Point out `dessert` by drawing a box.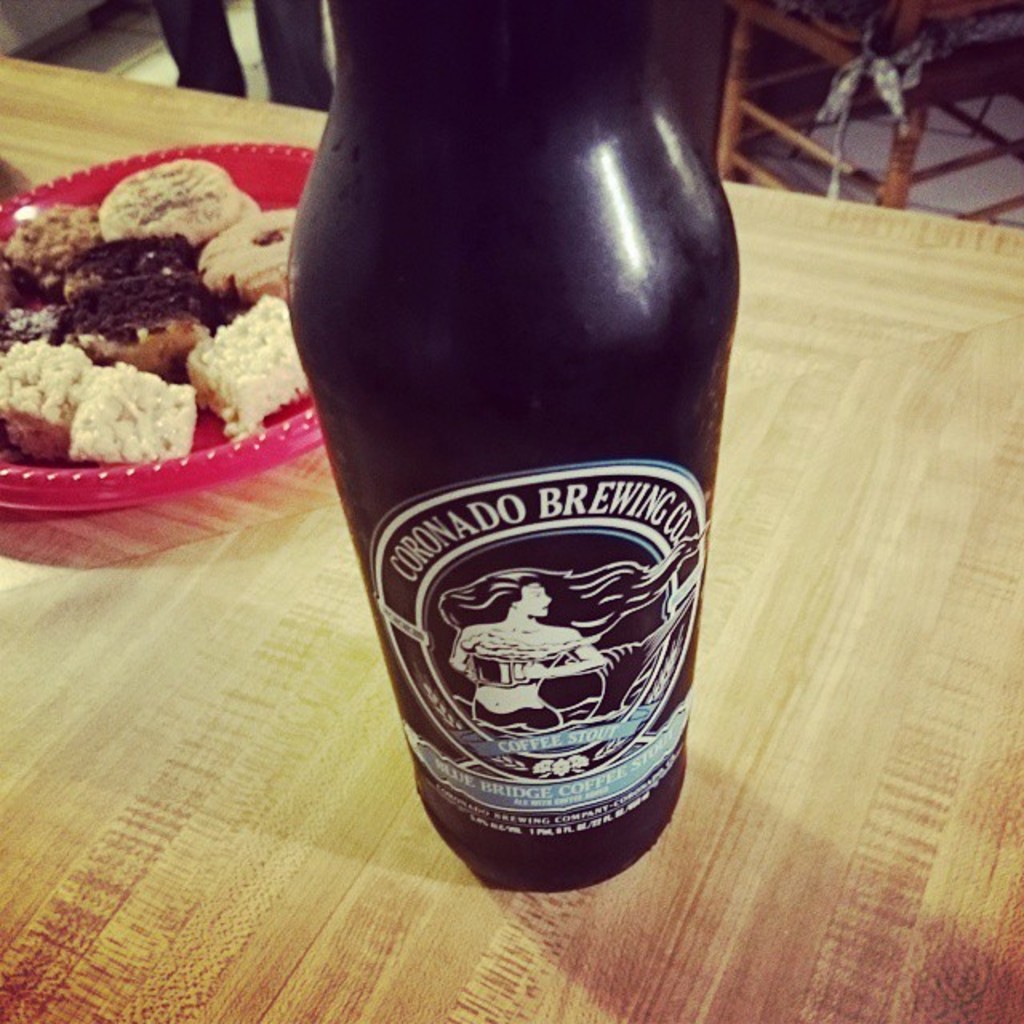
crop(8, 341, 82, 435).
